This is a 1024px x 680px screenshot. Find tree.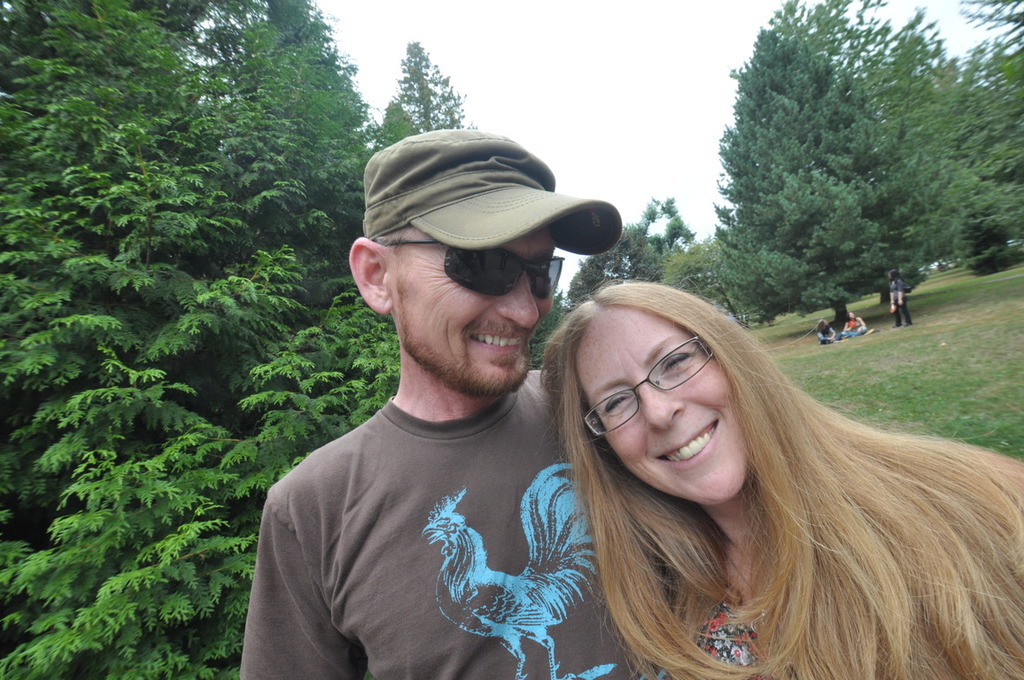
Bounding box: 901, 58, 1023, 282.
